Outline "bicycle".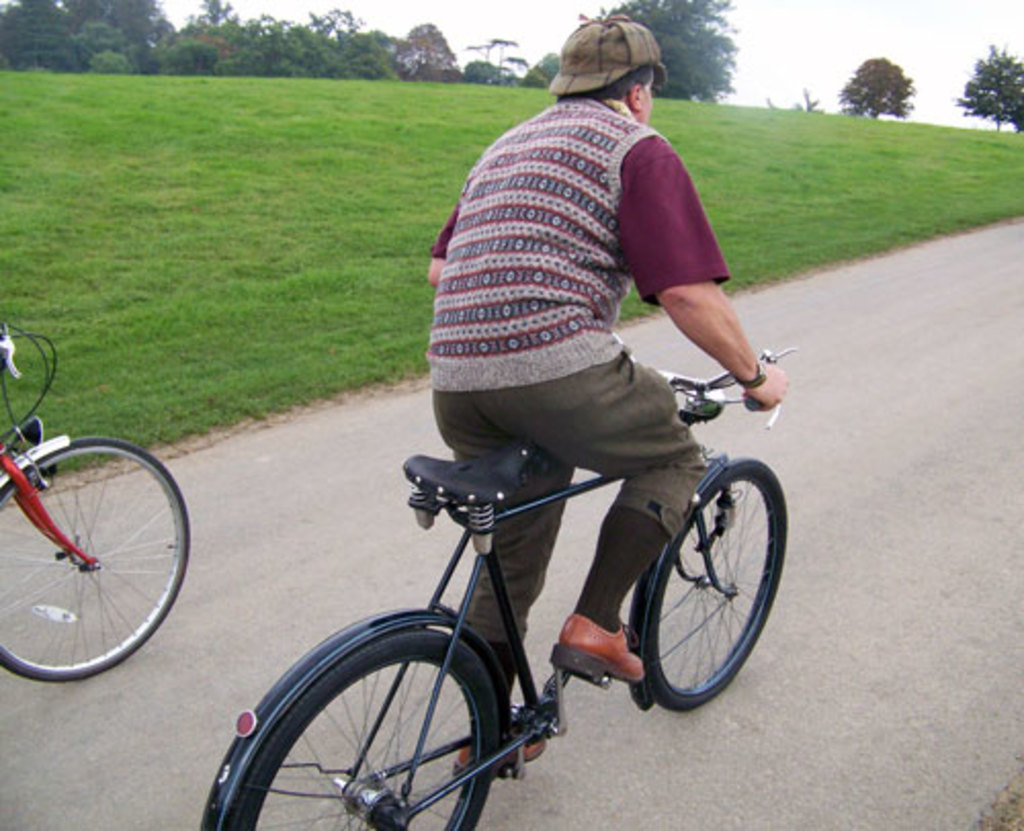
Outline: <box>0,321,193,684</box>.
